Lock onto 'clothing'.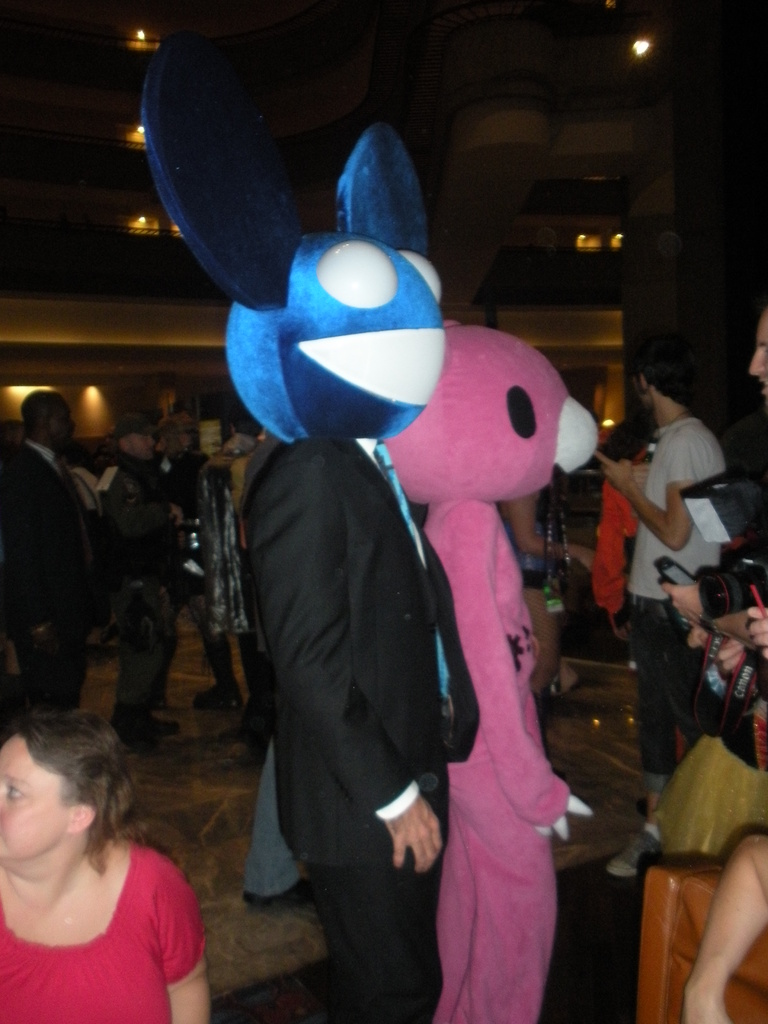
Locked: Rect(0, 431, 112, 712).
